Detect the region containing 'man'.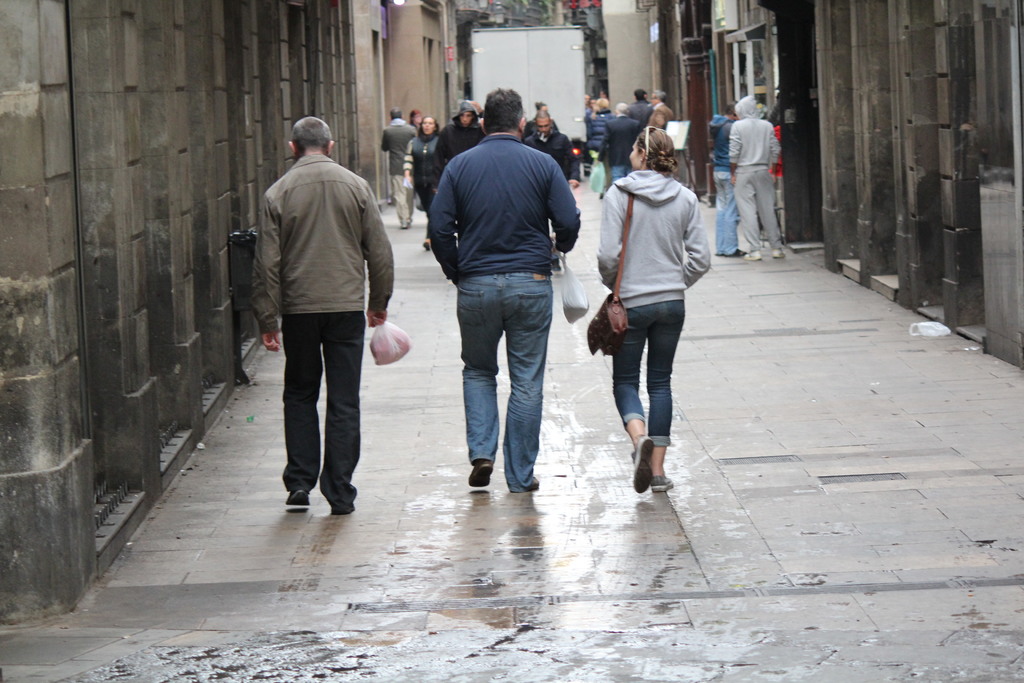
{"left": 712, "top": 99, "right": 748, "bottom": 258}.
